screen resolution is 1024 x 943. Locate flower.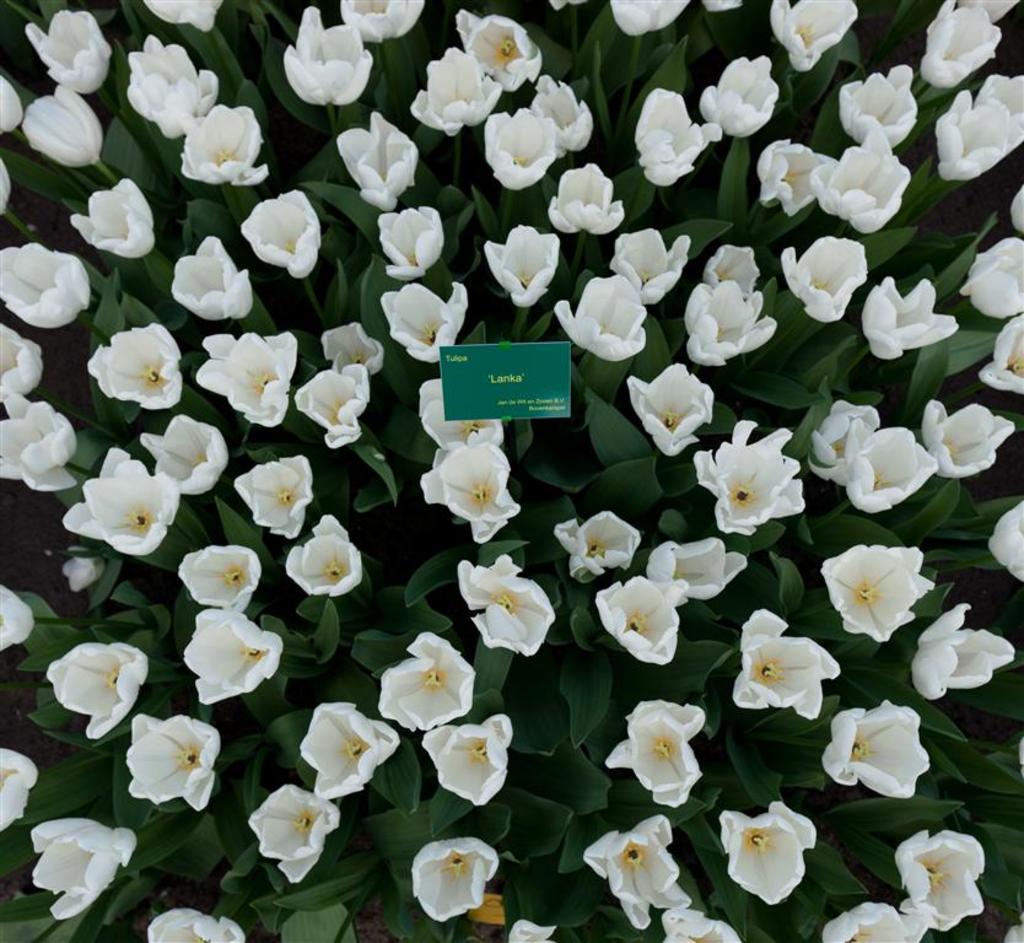
rect(451, 555, 561, 669).
